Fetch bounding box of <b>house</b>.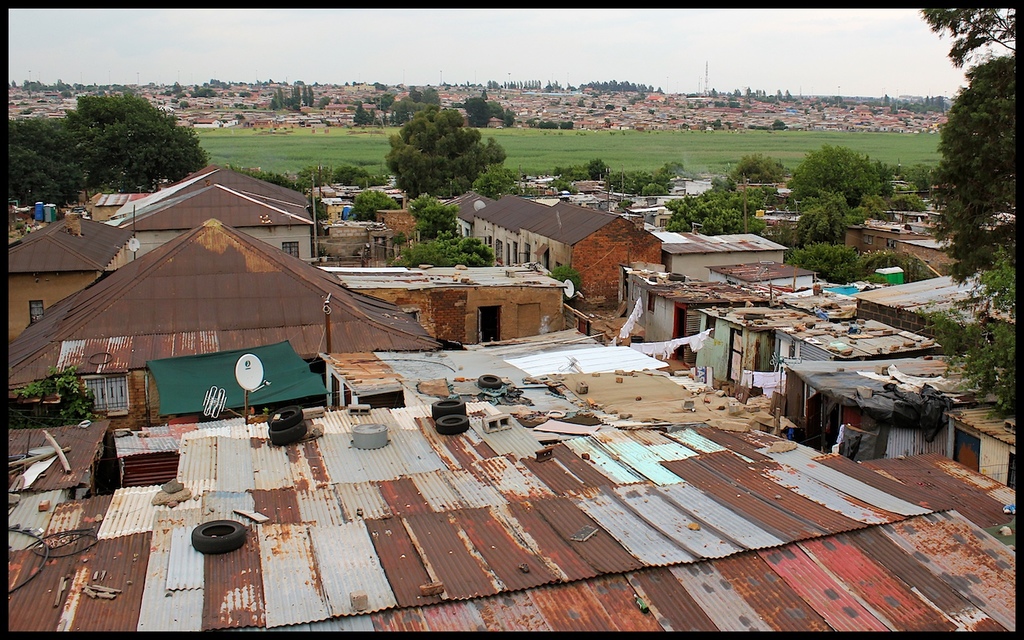
Bbox: [309,116,336,133].
